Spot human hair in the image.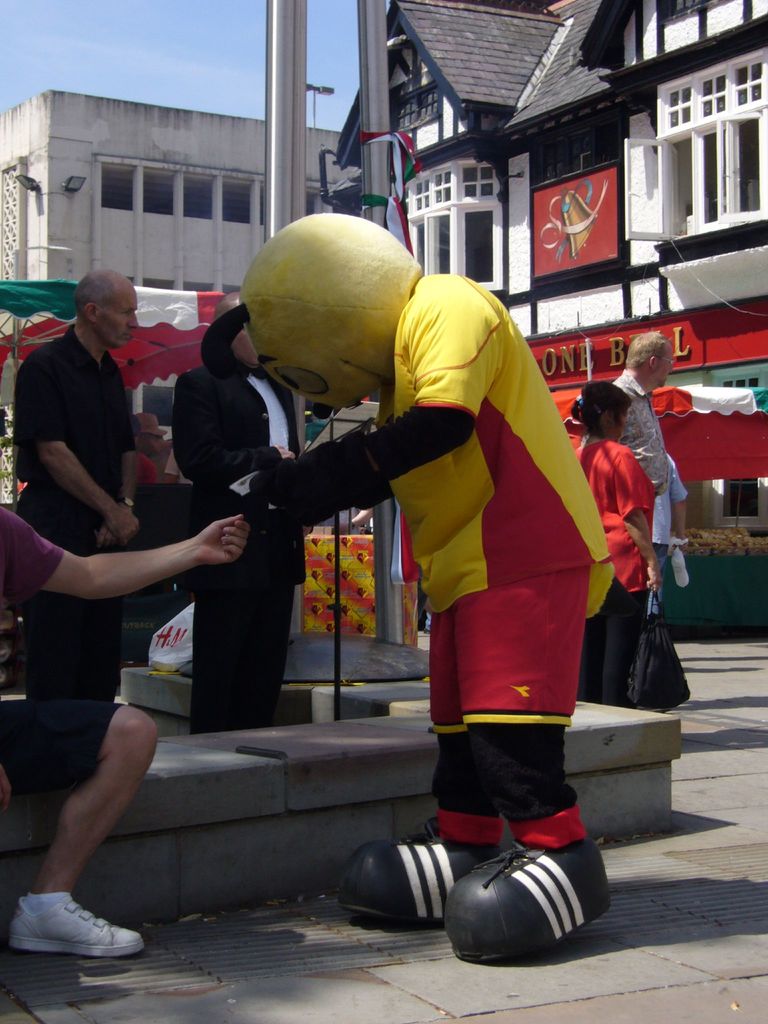
human hair found at bbox=(628, 332, 672, 369).
